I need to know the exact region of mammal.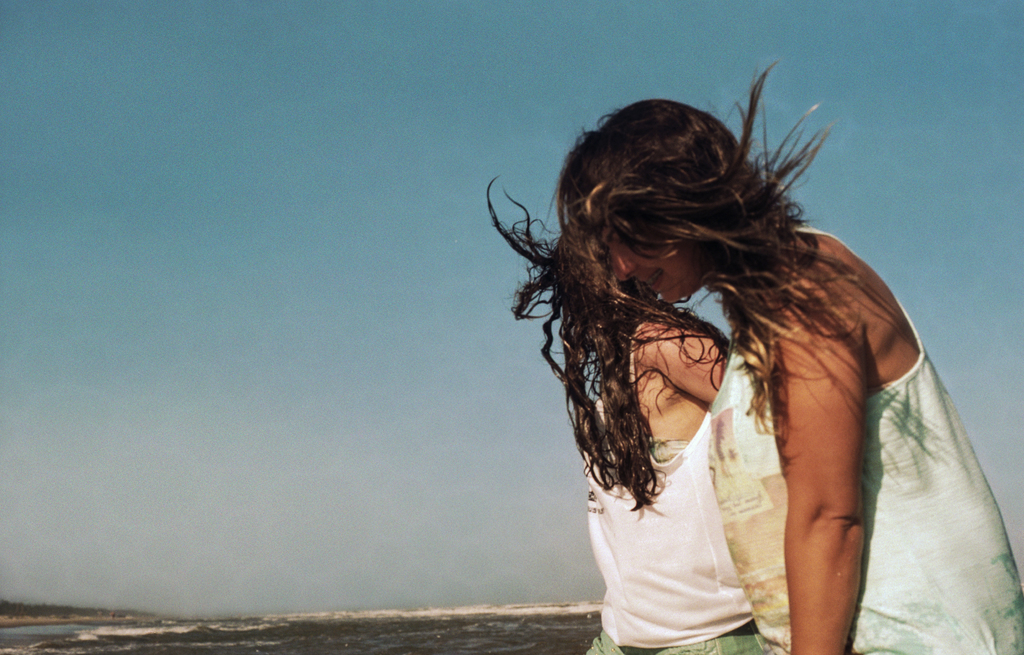
Region: bbox=[484, 60, 1023, 654].
